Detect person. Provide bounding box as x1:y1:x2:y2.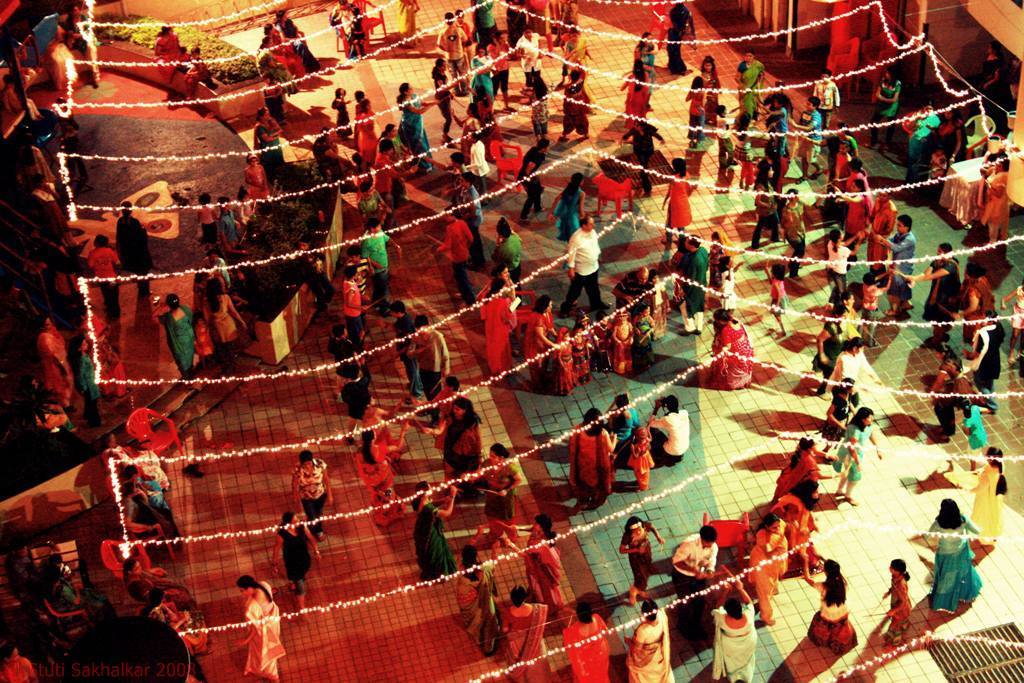
829:404:886:509.
